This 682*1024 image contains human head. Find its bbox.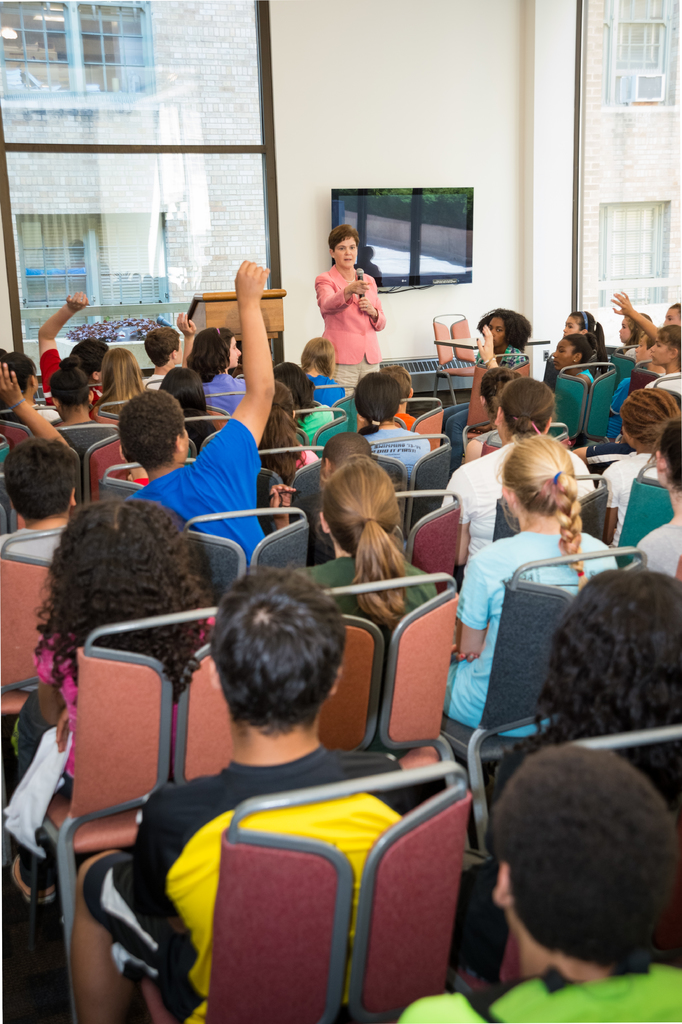
l=502, t=431, r=574, b=518.
